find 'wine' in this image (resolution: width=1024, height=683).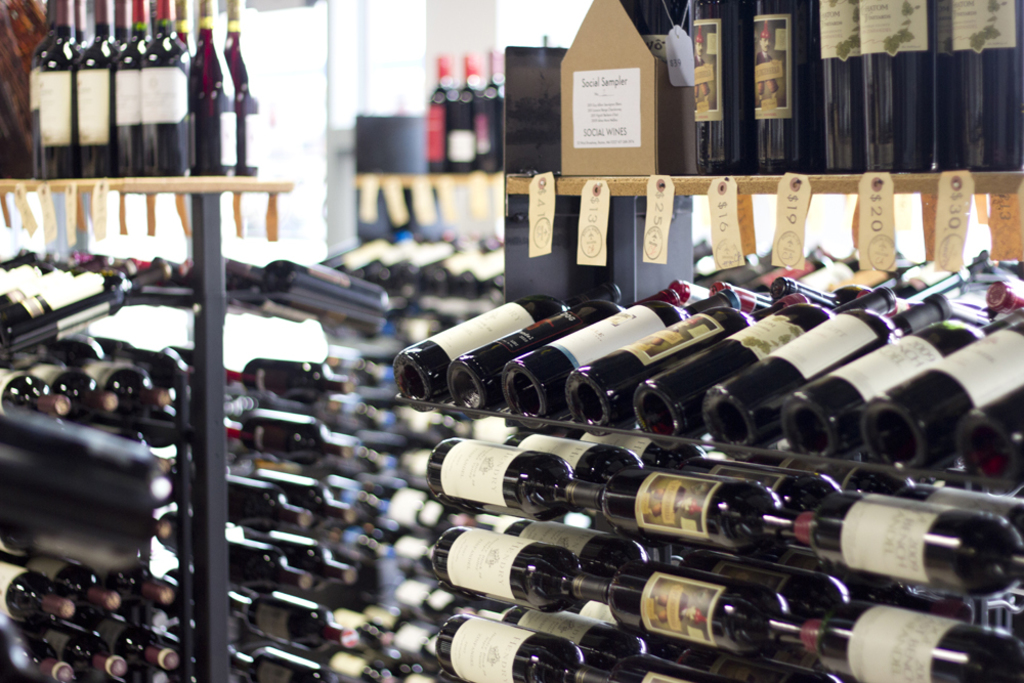
pyautogui.locateOnScreen(746, 0, 809, 182).
